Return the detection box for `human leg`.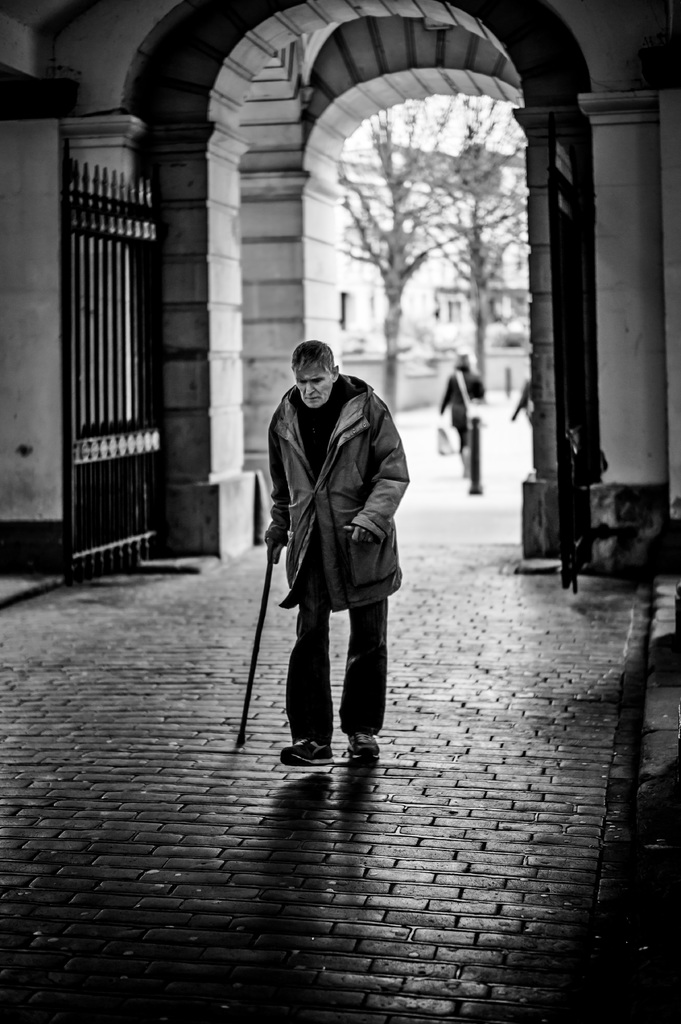
[x1=336, y1=595, x2=378, y2=758].
